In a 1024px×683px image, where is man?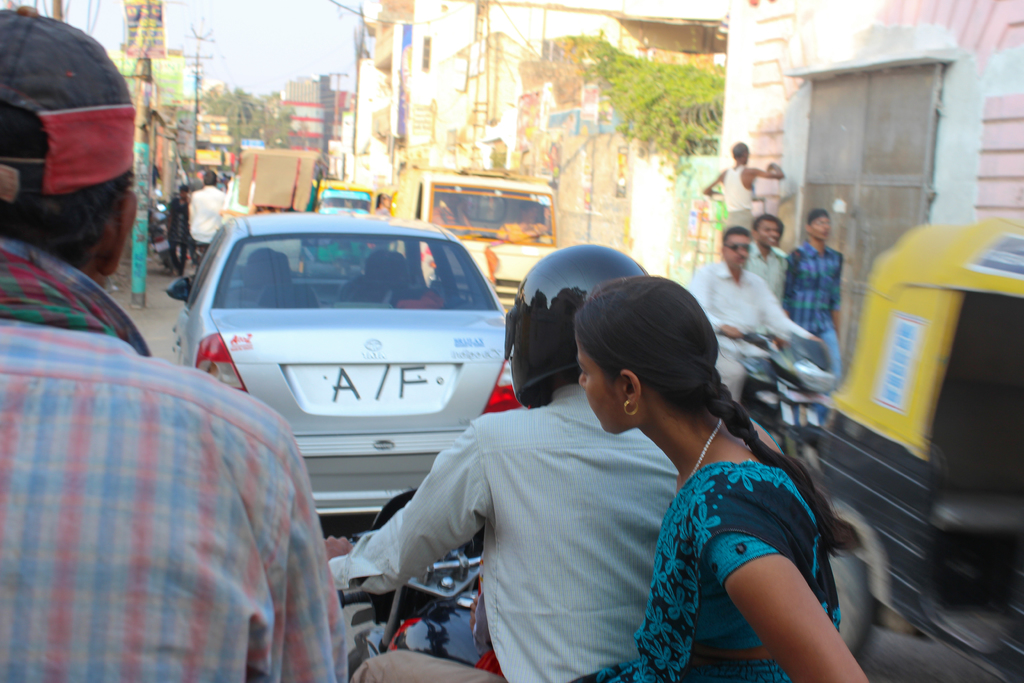
[432, 192, 473, 234].
